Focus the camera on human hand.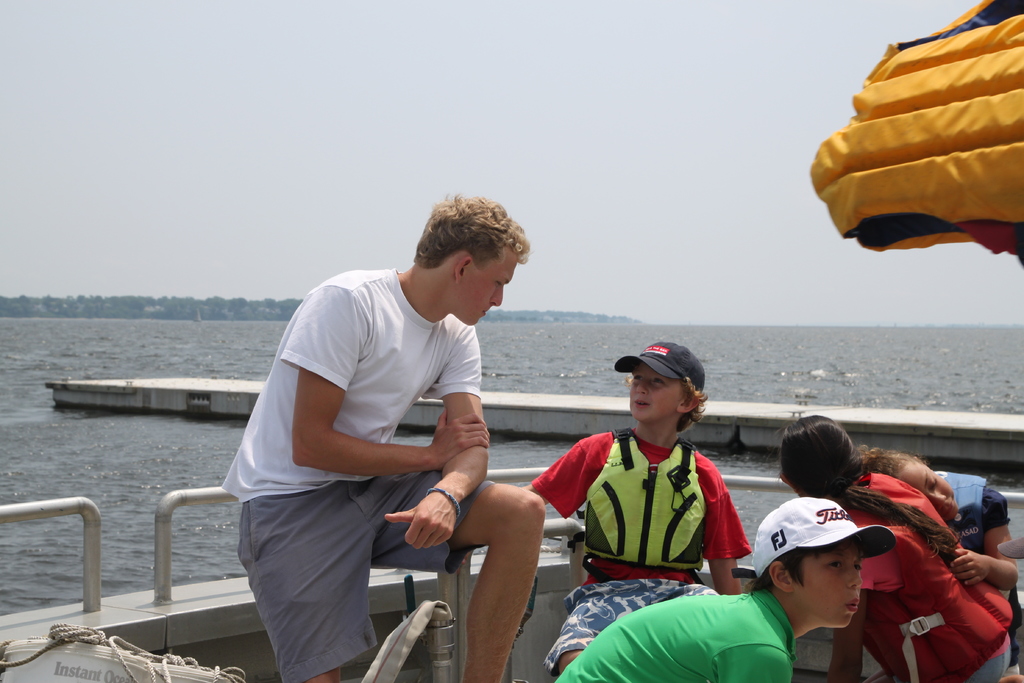
Focus region: 426,407,492,472.
